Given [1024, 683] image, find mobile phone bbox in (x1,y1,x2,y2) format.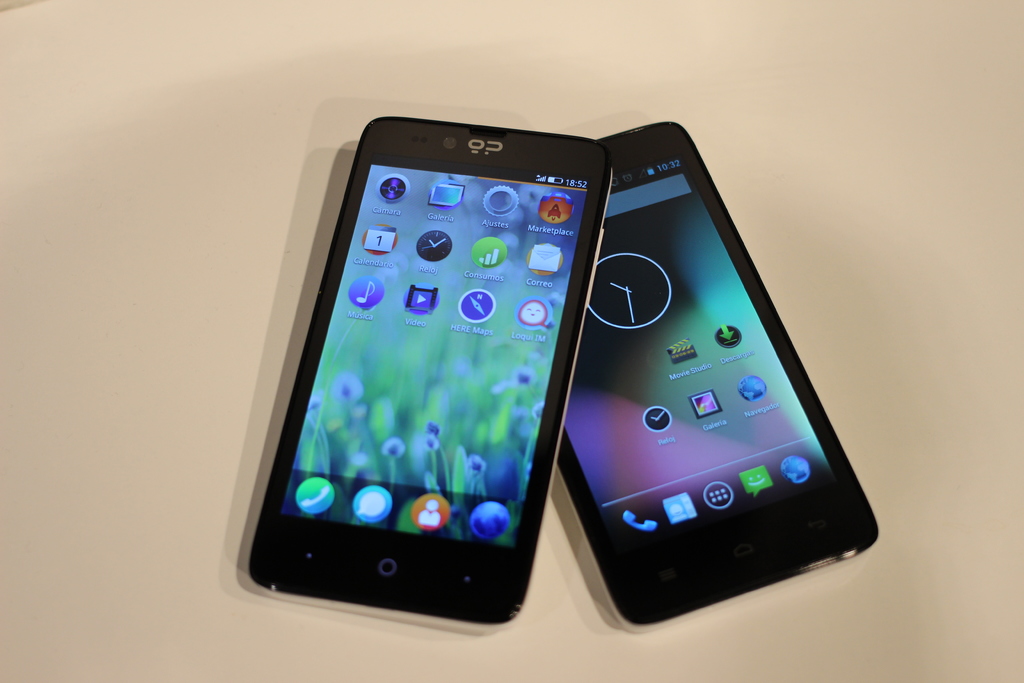
(244,114,618,622).
